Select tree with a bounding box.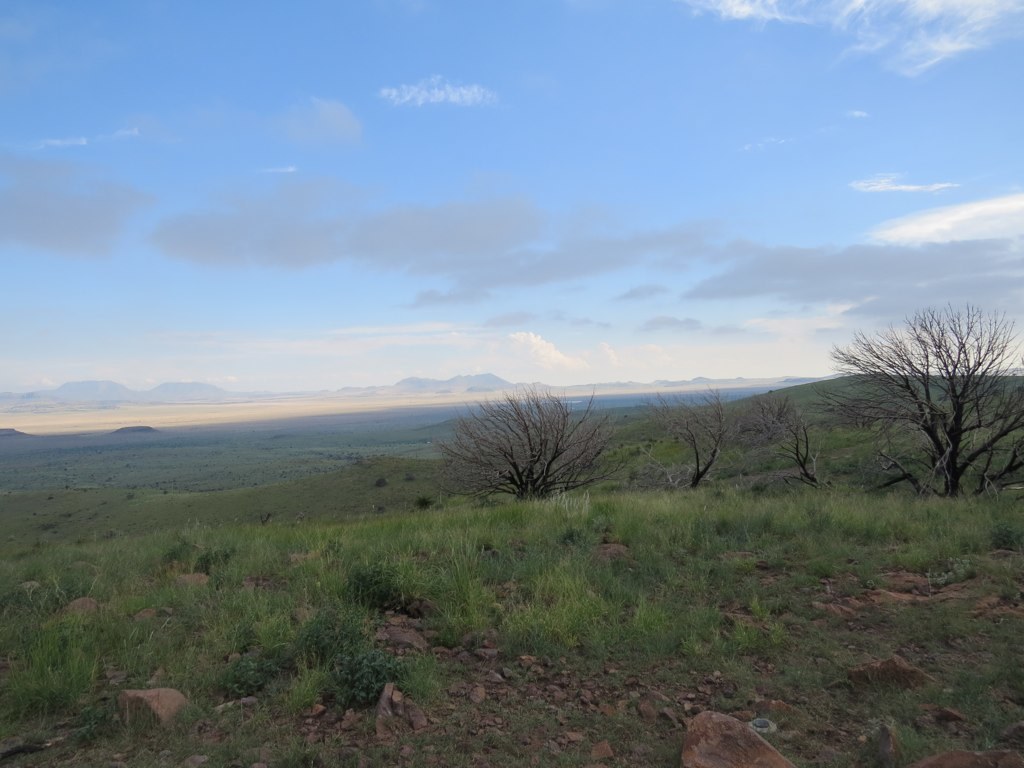
[left=828, top=284, right=1023, bottom=497].
